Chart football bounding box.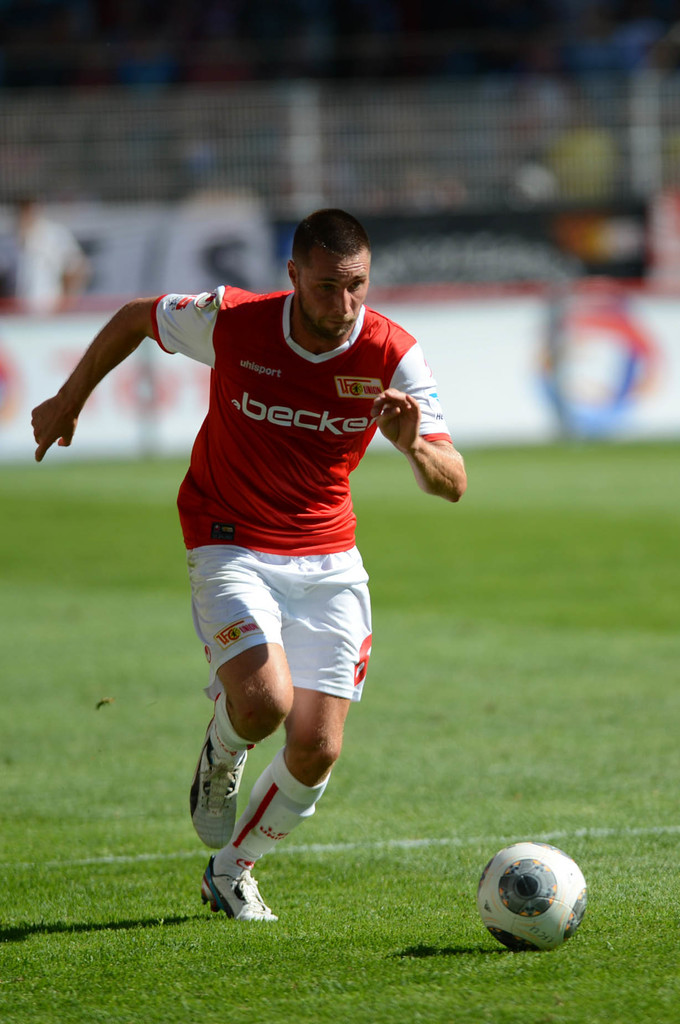
Charted: select_region(477, 843, 591, 953).
